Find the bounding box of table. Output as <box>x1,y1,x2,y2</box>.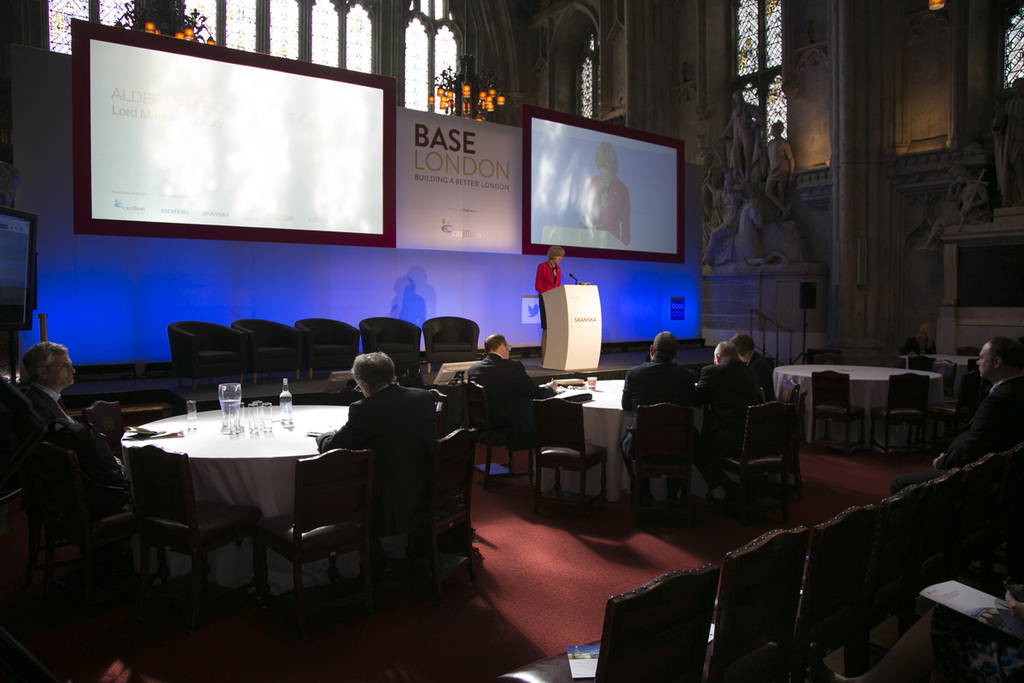
<box>528,380,742,496</box>.
